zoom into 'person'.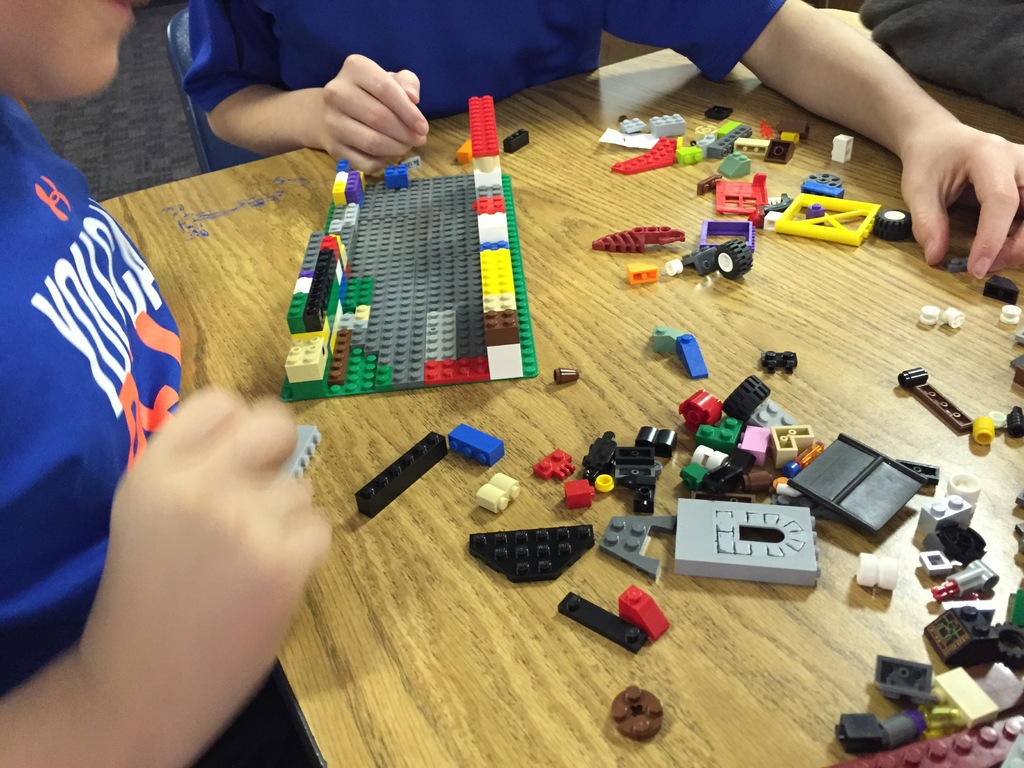
Zoom target: (x1=173, y1=0, x2=1023, y2=280).
